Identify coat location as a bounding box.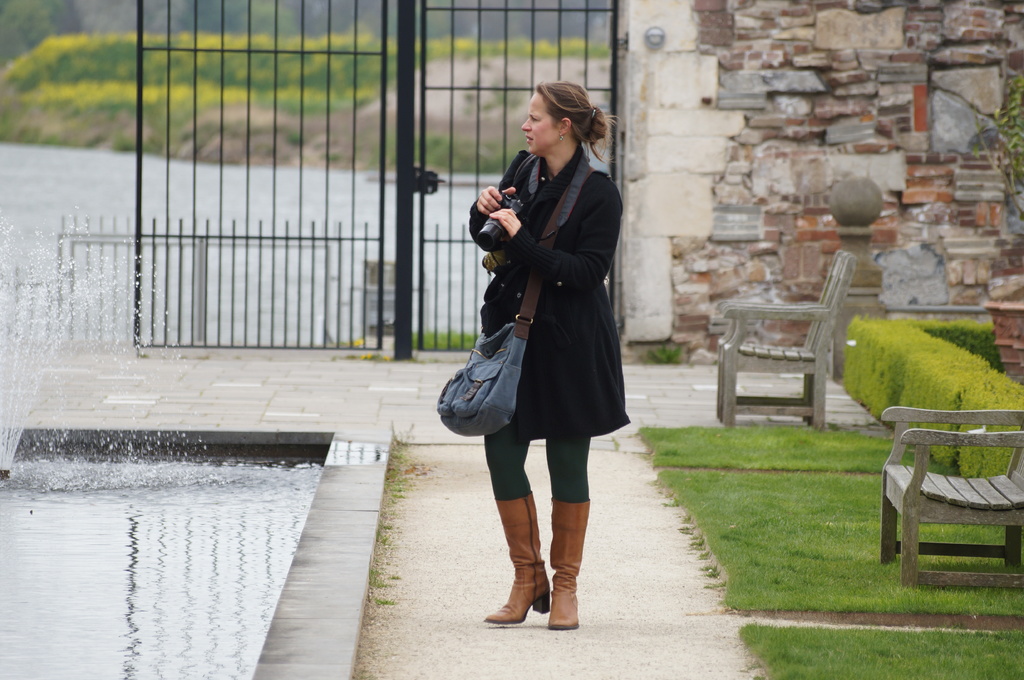
{"left": 460, "top": 139, "right": 625, "bottom": 432}.
